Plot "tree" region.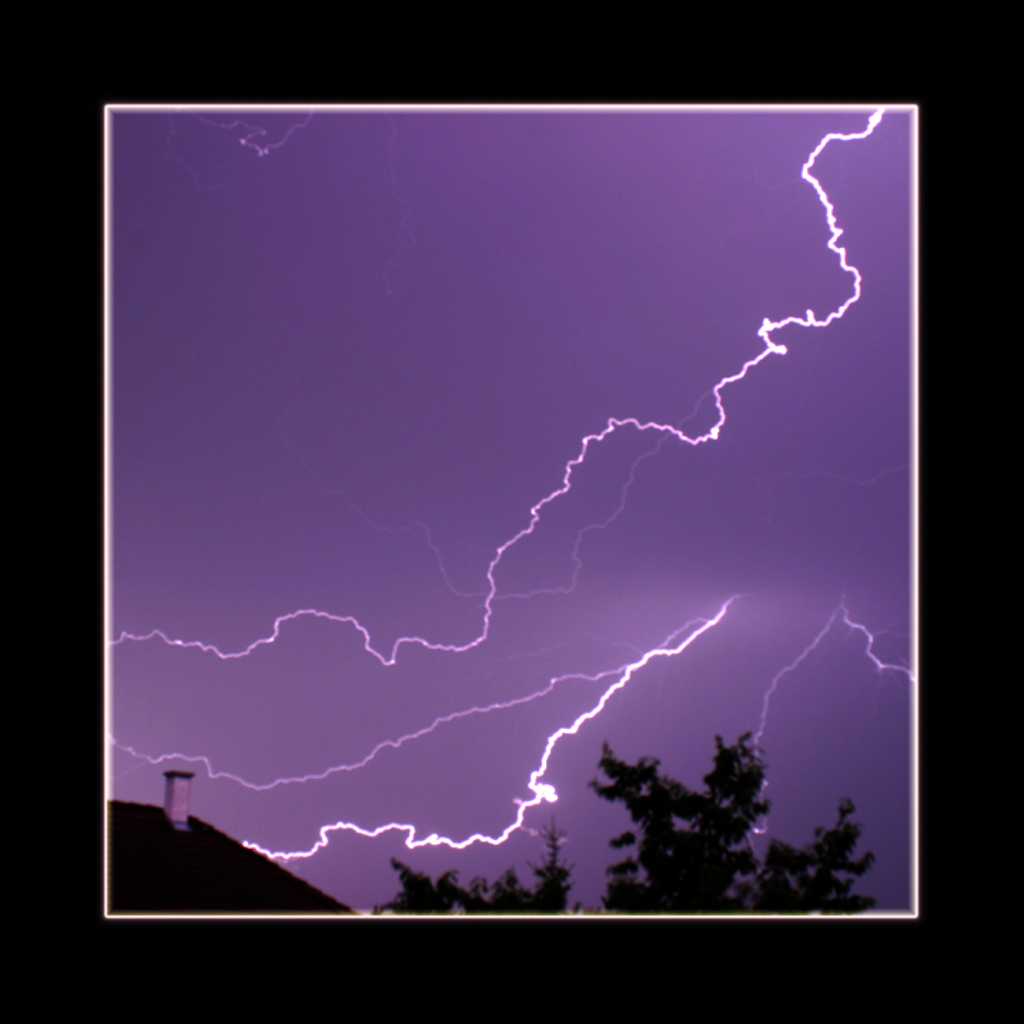
Plotted at BBox(371, 810, 563, 918).
